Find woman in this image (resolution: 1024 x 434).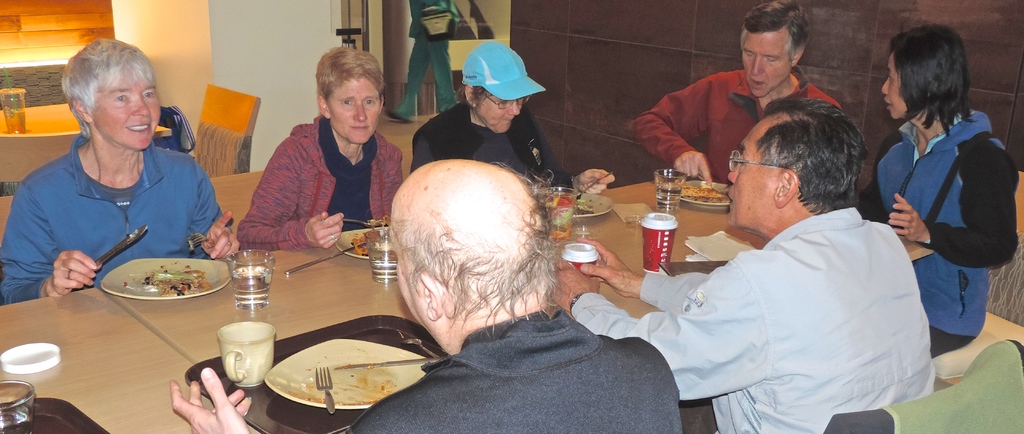
406:43:618:197.
